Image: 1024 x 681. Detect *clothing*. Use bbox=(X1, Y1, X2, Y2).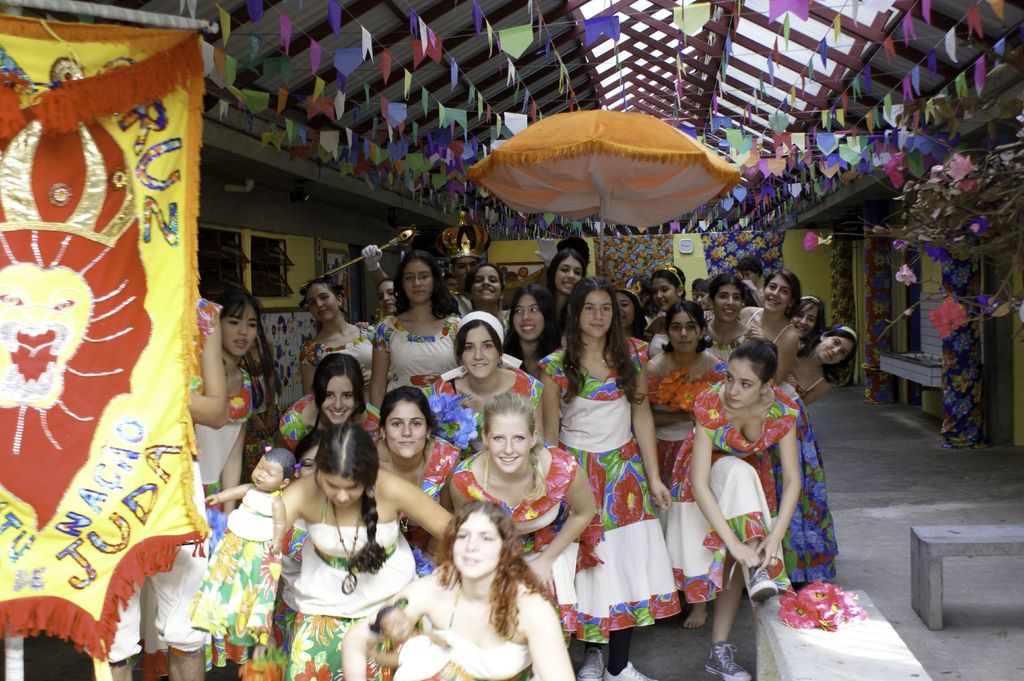
bbox=(278, 504, 422, 680).
